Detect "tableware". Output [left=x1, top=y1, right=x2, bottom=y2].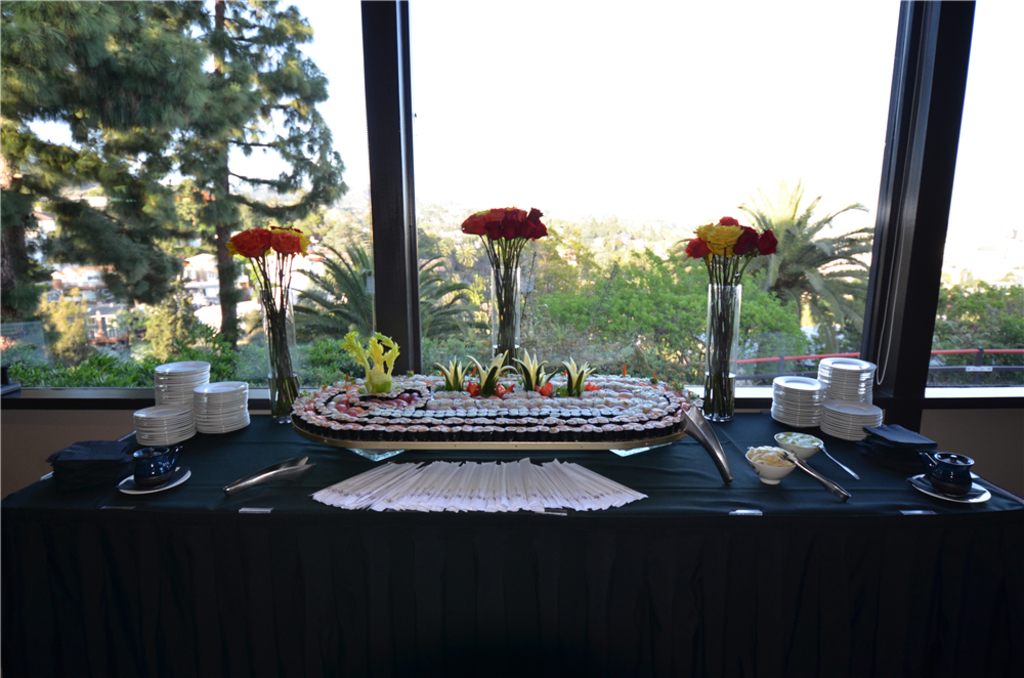
[left=814, top=443, right=860, bottom=482].
